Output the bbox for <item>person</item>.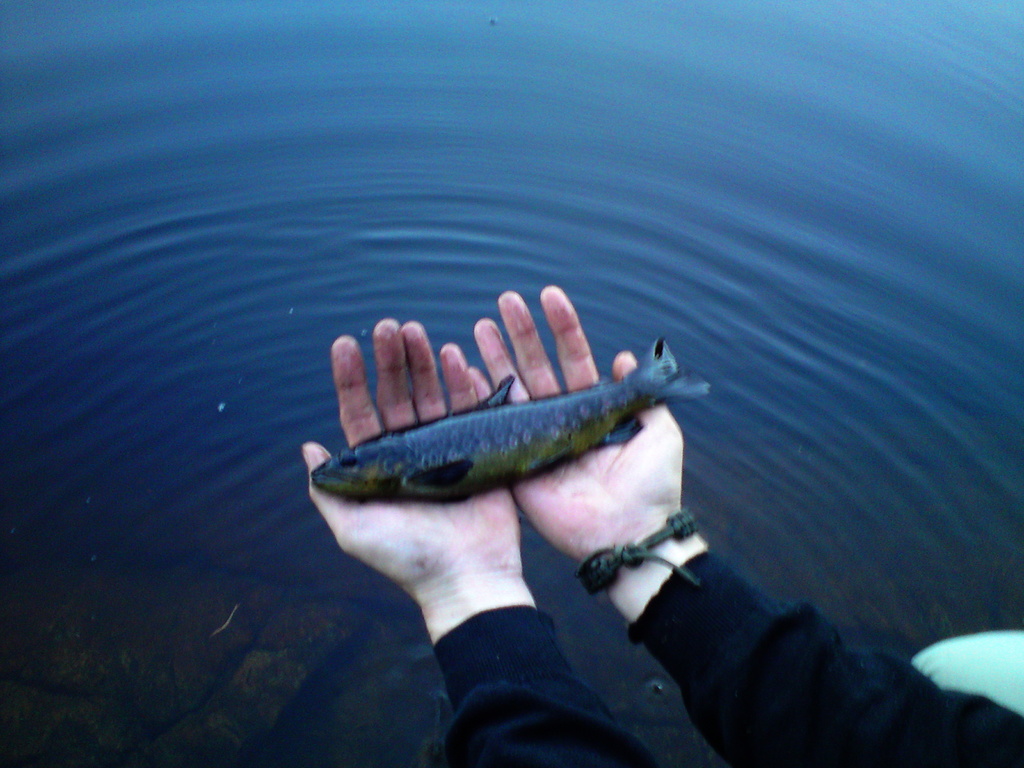
x1=295, y1=280, x2=1023, y2=767.
